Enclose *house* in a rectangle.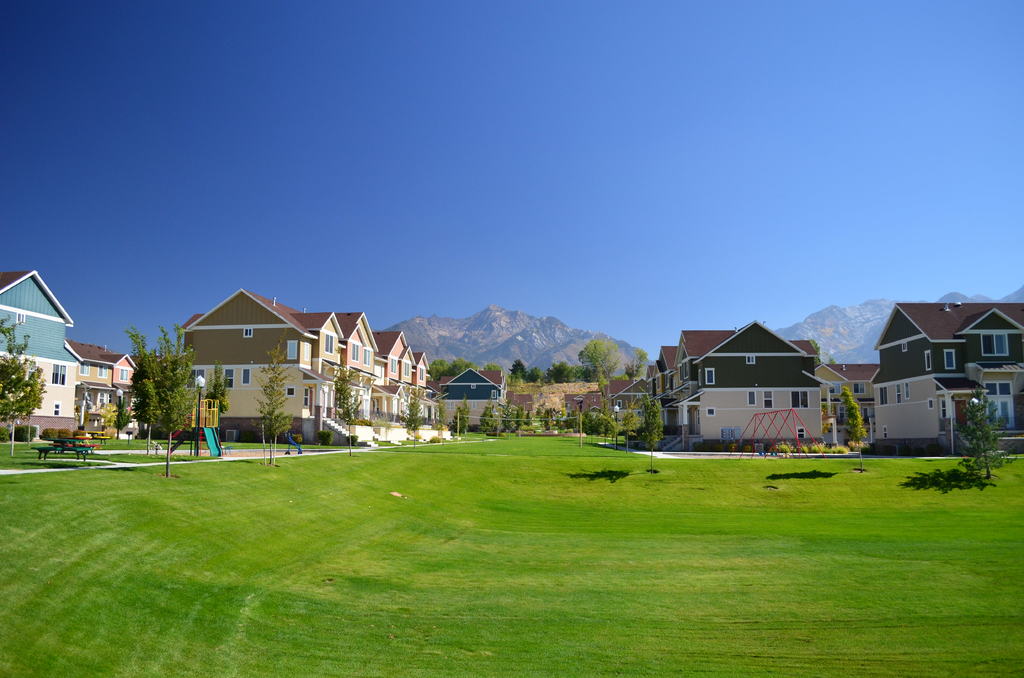
[848, 280, 1023, 459].
